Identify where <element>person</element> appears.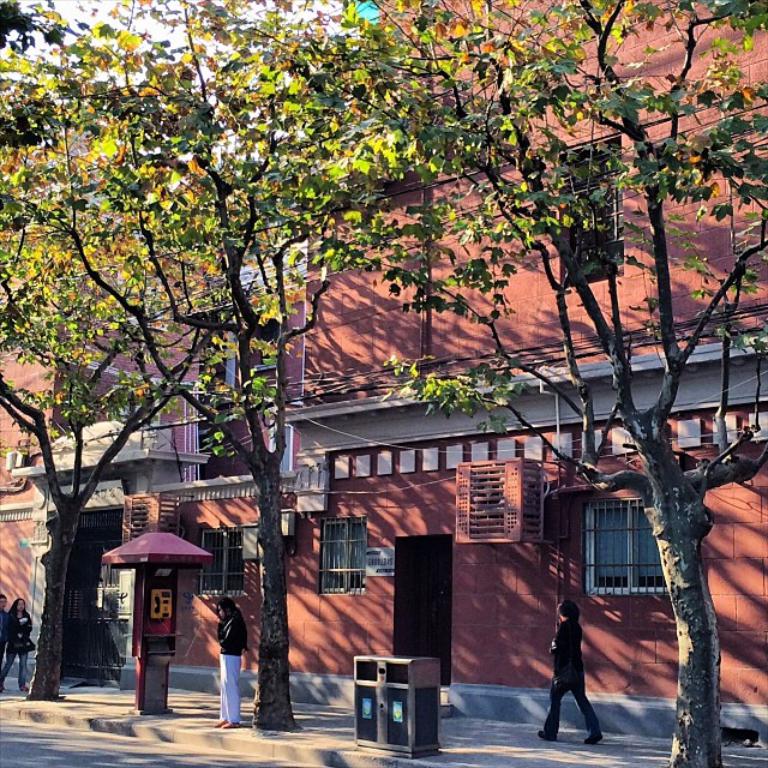
Appears at <bbox>0, 598, 30, 692</bbox>.
